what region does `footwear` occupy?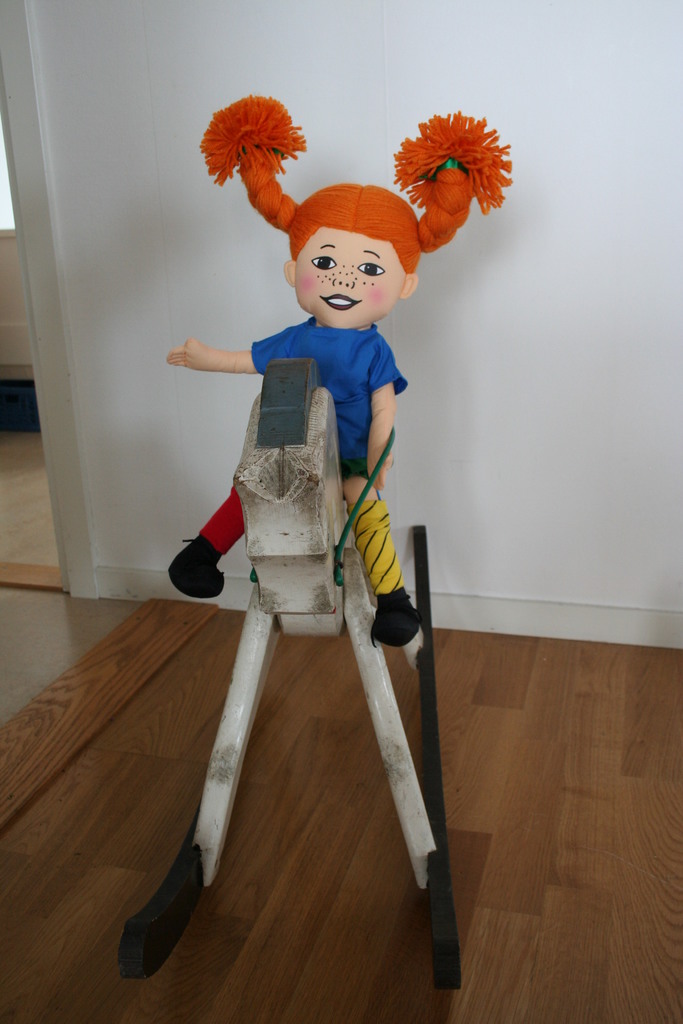
select_region(170, 529, 226, 603).
